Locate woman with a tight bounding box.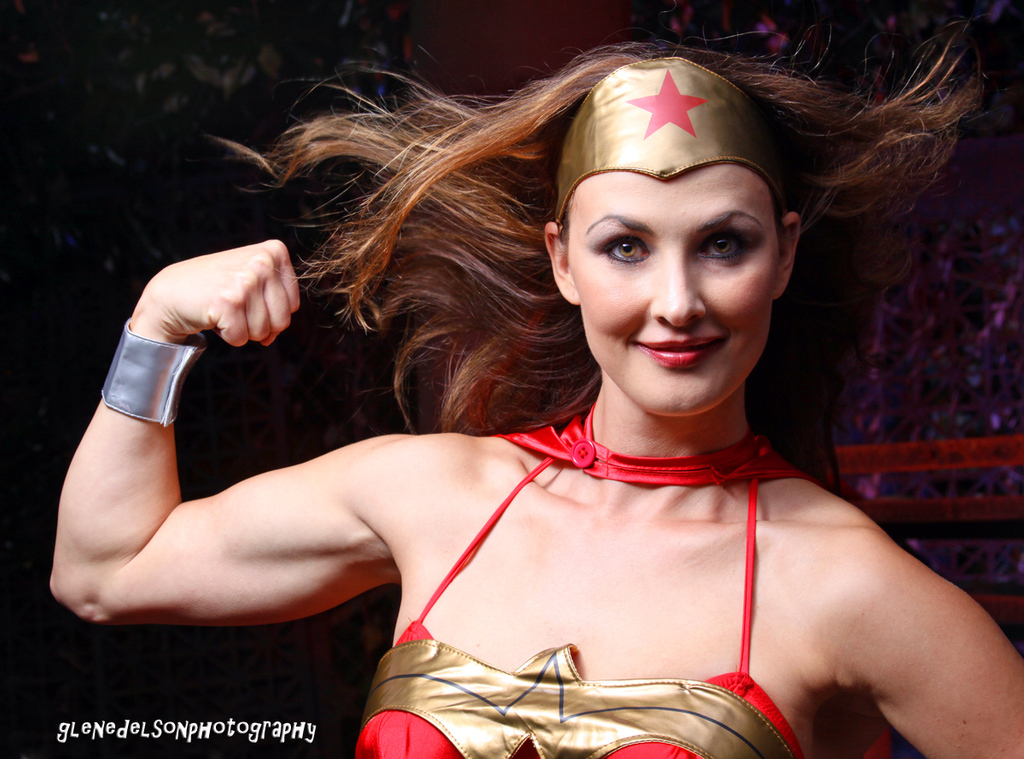
45:37:1023:758.
